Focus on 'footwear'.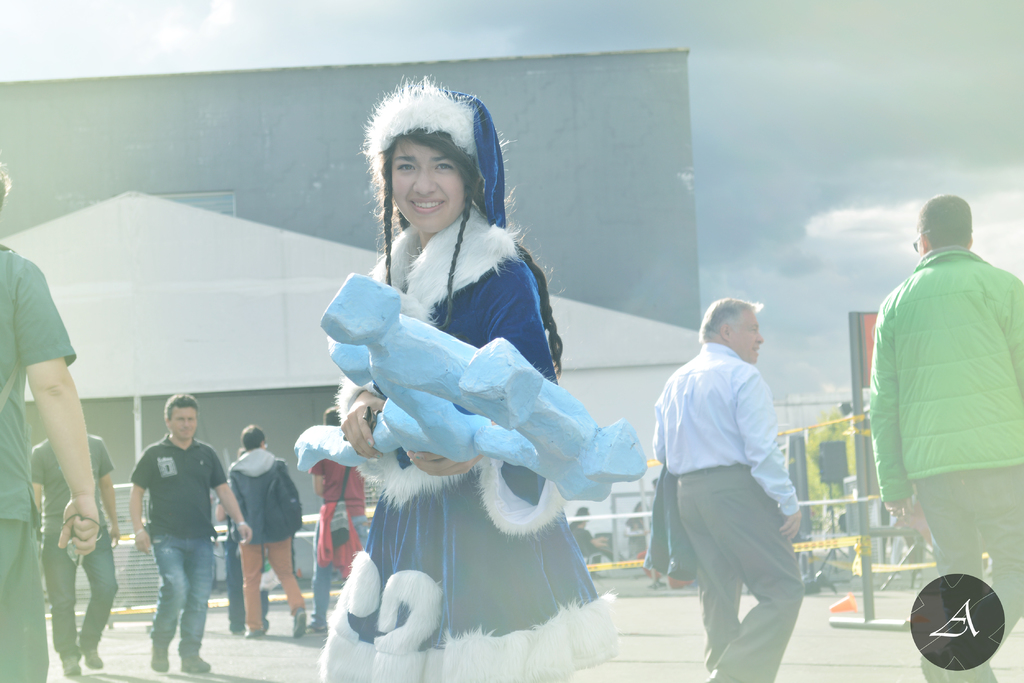
Focused at x1=82, y1=640, x2=108, y2=668.
